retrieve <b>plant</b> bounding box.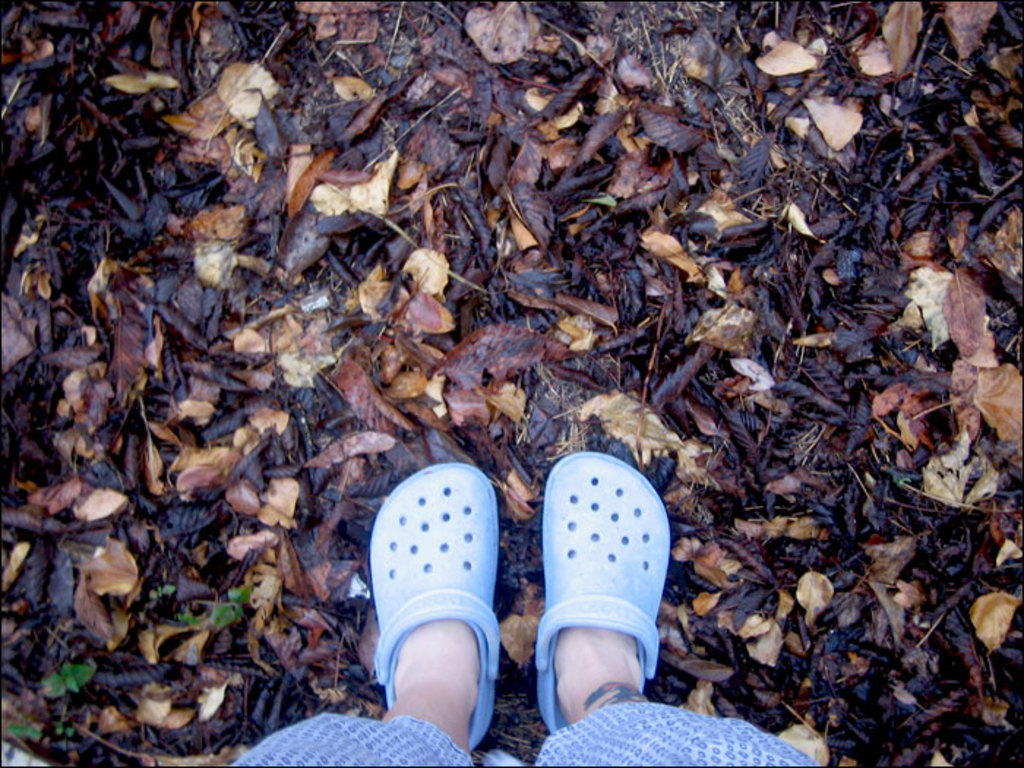
Bounding box: region(158, 578, 176, 600).
